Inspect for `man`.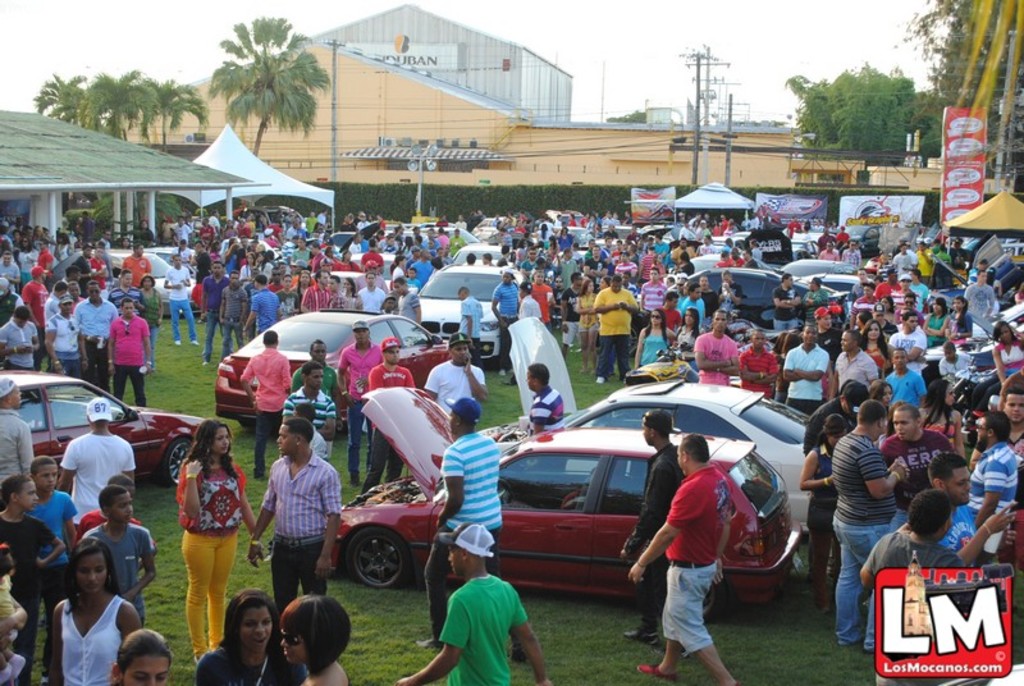
Inspection: x1=833 y1=399 x2=909 y2=650.
